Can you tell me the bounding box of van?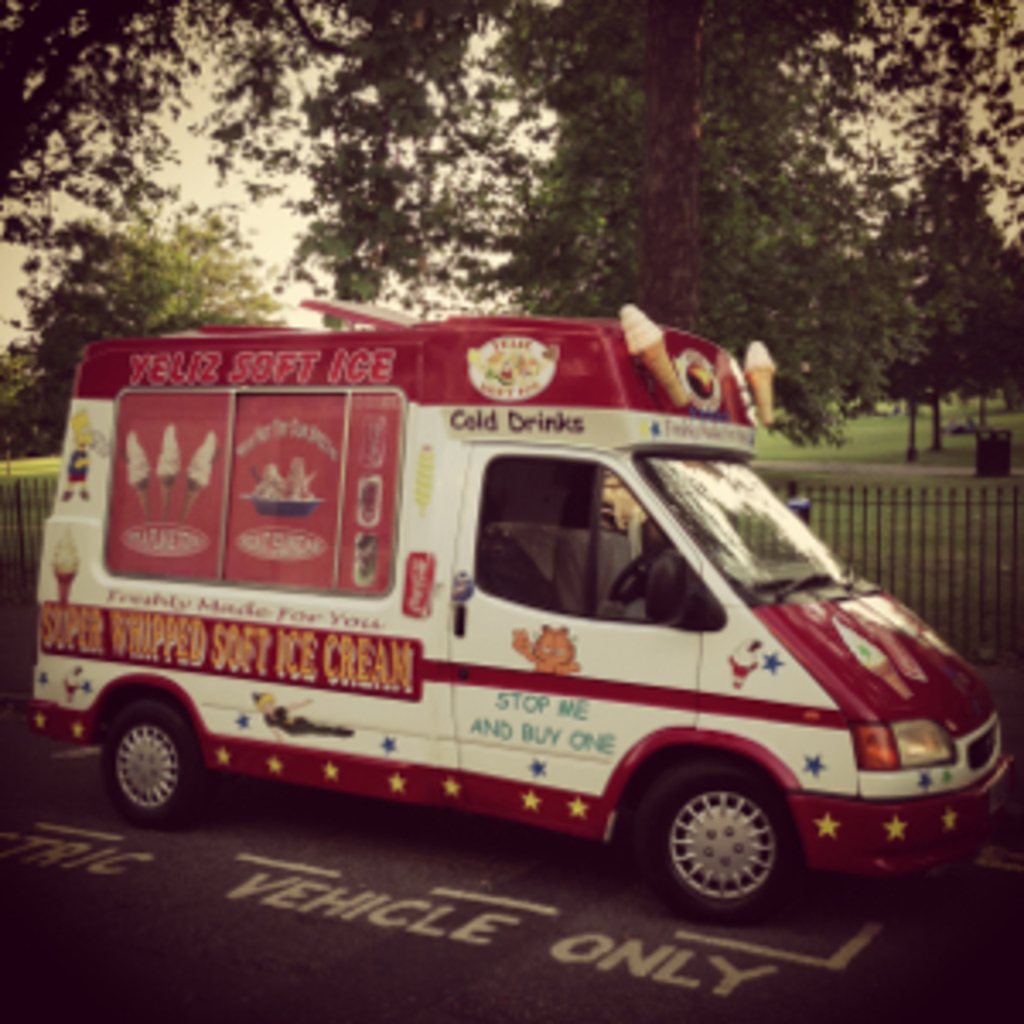
{"x1": 20, "y1": 287, "x2": 1021, "y2": 932}.
